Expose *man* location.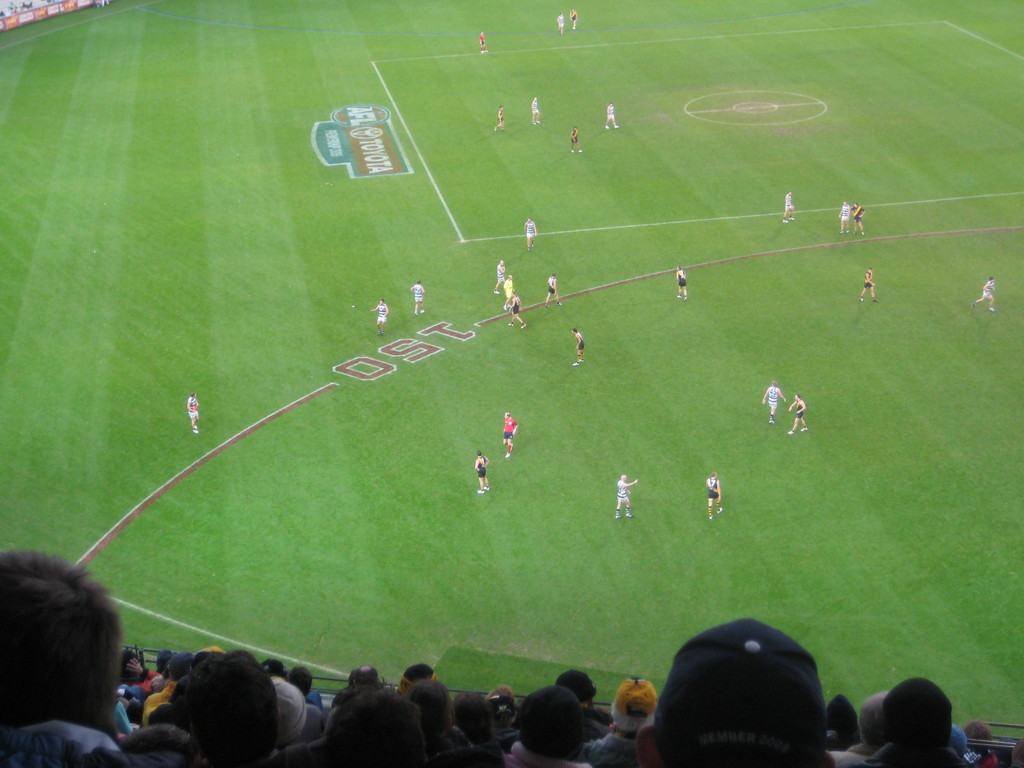
Exposed at <bbox>972, 277, 993, 309</bbox>.
